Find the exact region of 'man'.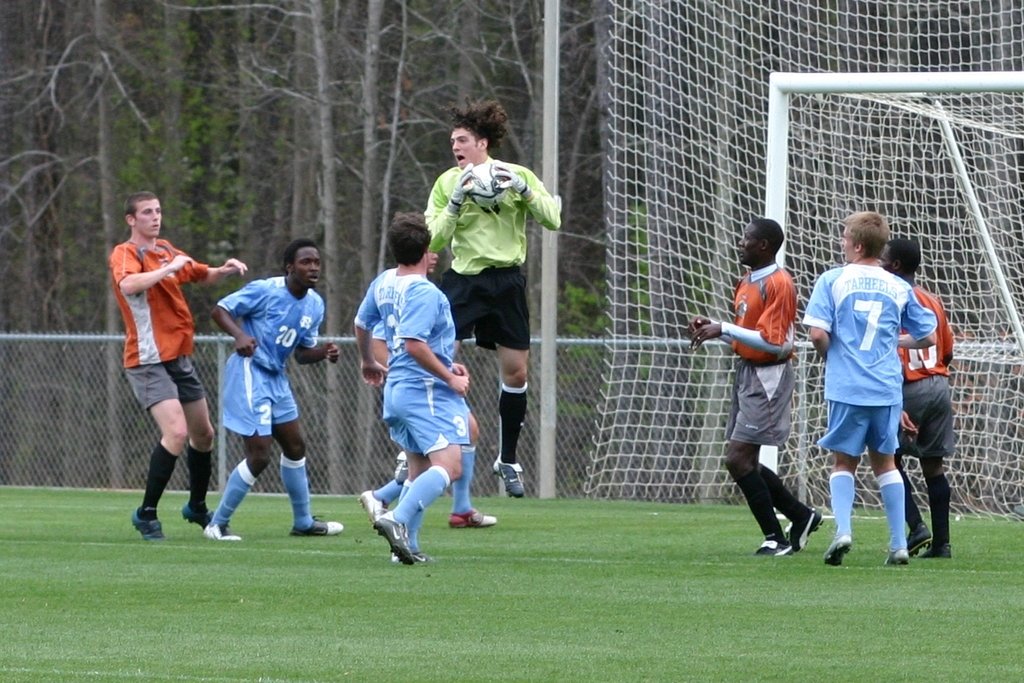
Exact region: select_region(207, 237, 344, 540).
